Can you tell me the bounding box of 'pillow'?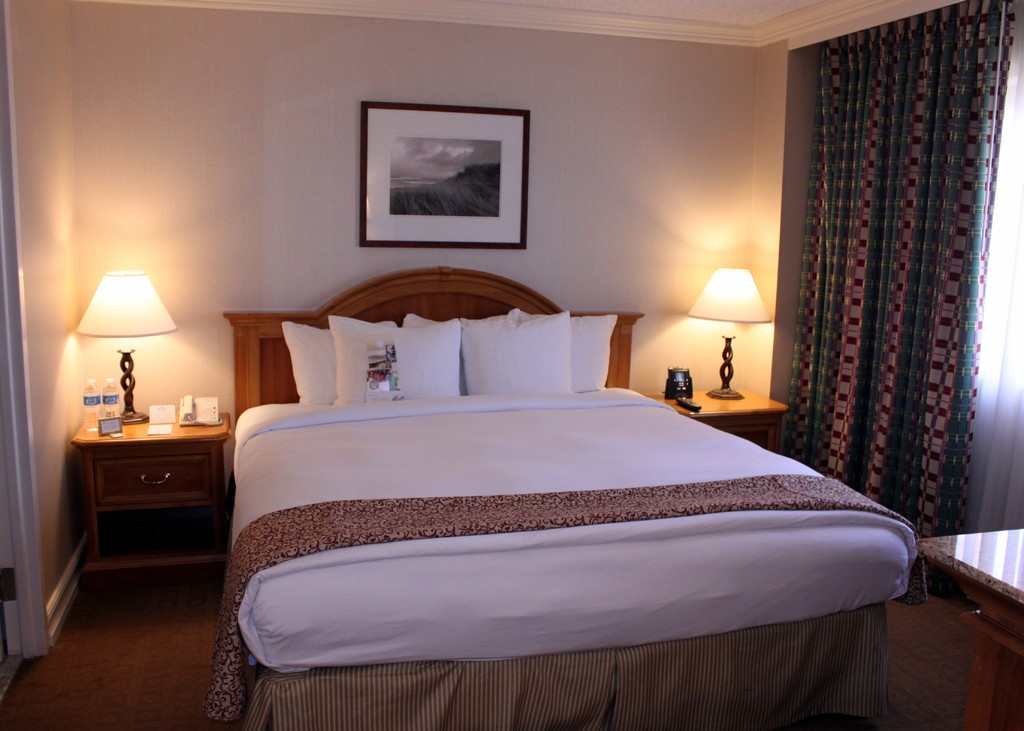
Rect(283, 317, 395, 410).
